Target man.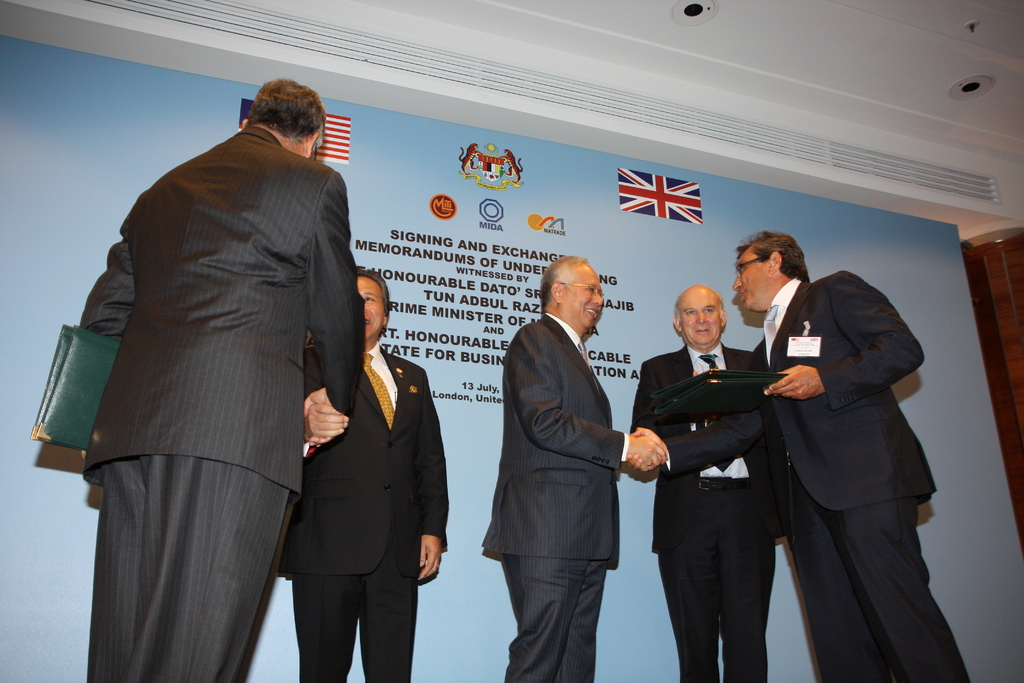
Target region: {"left": 279, "top": 266, "right": 450, "bottom": 680}.
